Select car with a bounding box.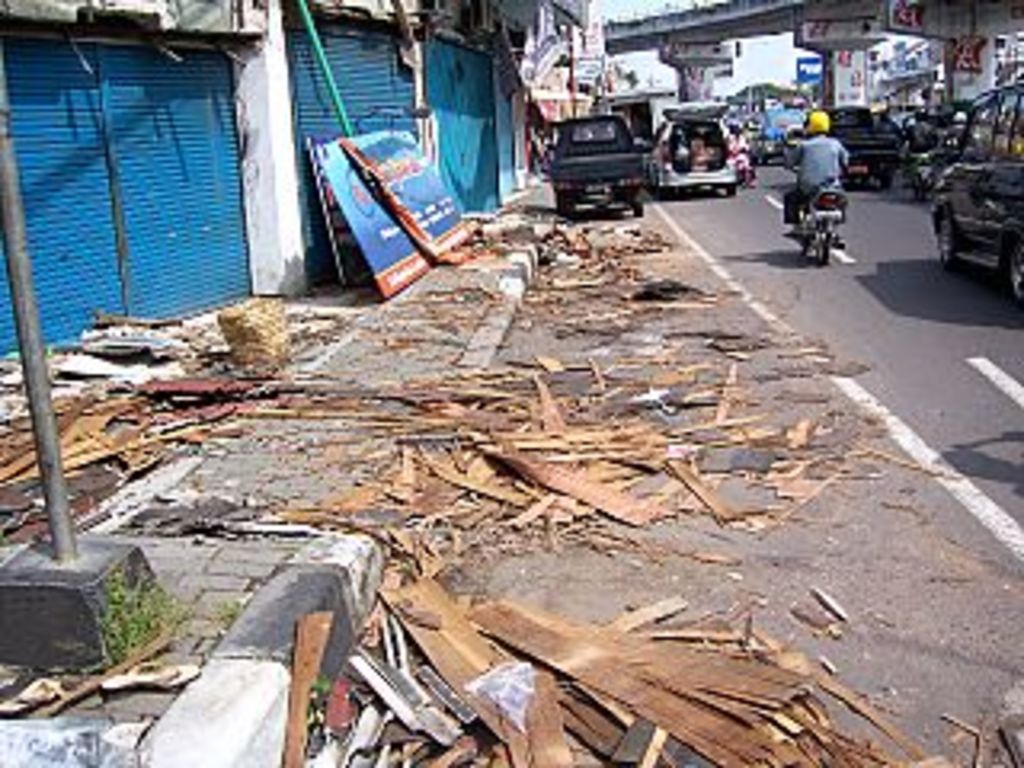
pyautogui.locateOnScreen(653, 106, 736, 198).
